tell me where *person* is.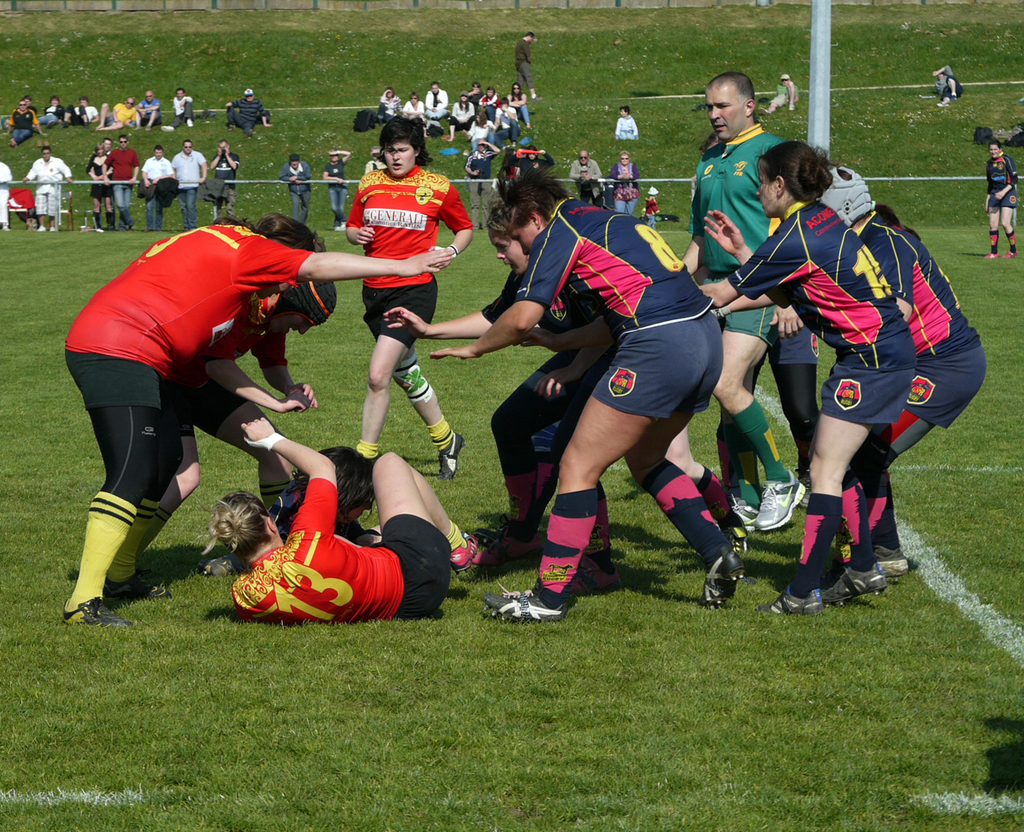
*person* is at detection(60, 95, 99, 127).
